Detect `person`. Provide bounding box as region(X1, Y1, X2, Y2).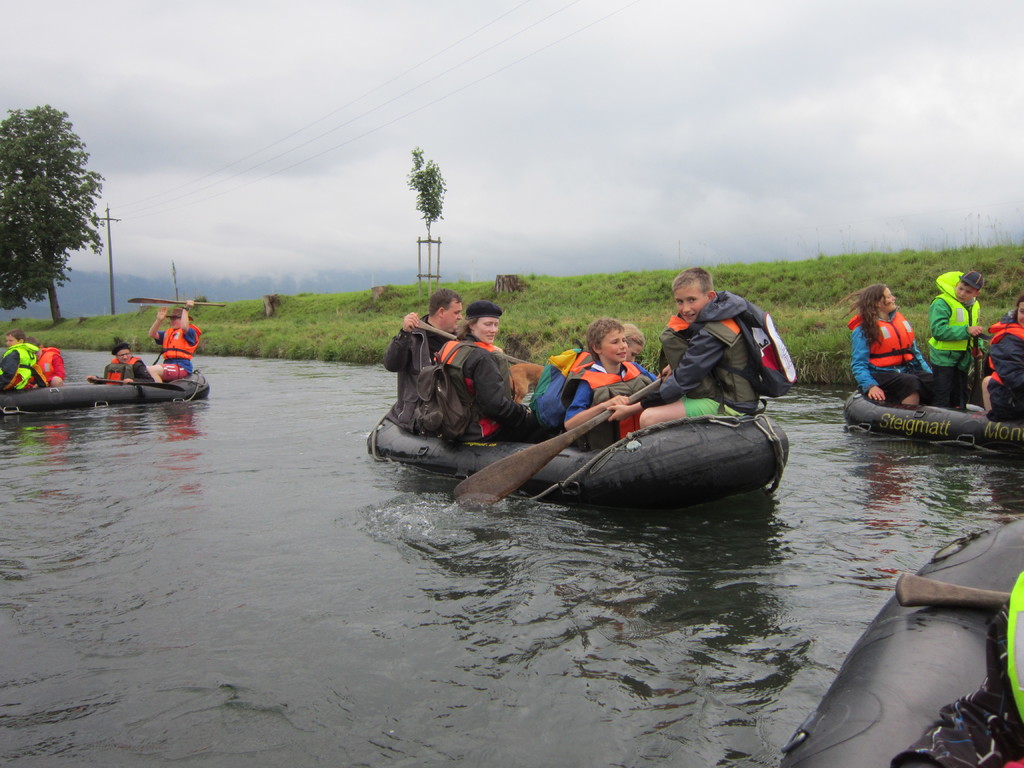
region(90, 346, 154, 381).
